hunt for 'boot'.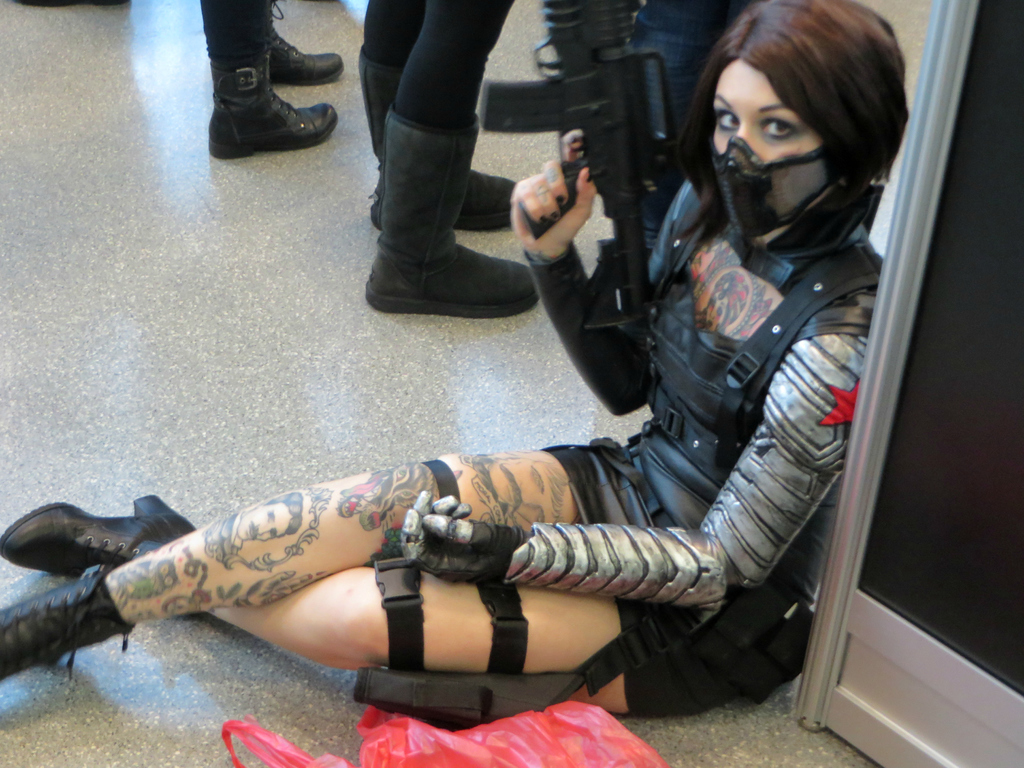
Hunted down at 190, 23, 332, 154.
